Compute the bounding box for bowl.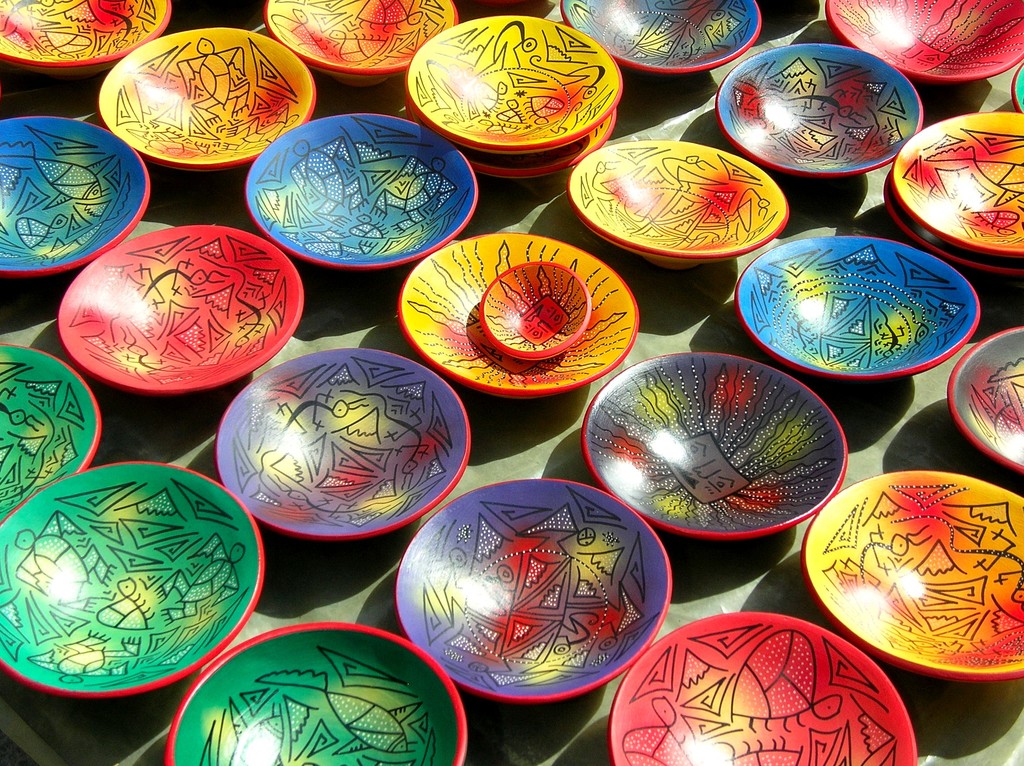
{"left": 580, "top": 352, "right": 848, "bottom": 542}.
